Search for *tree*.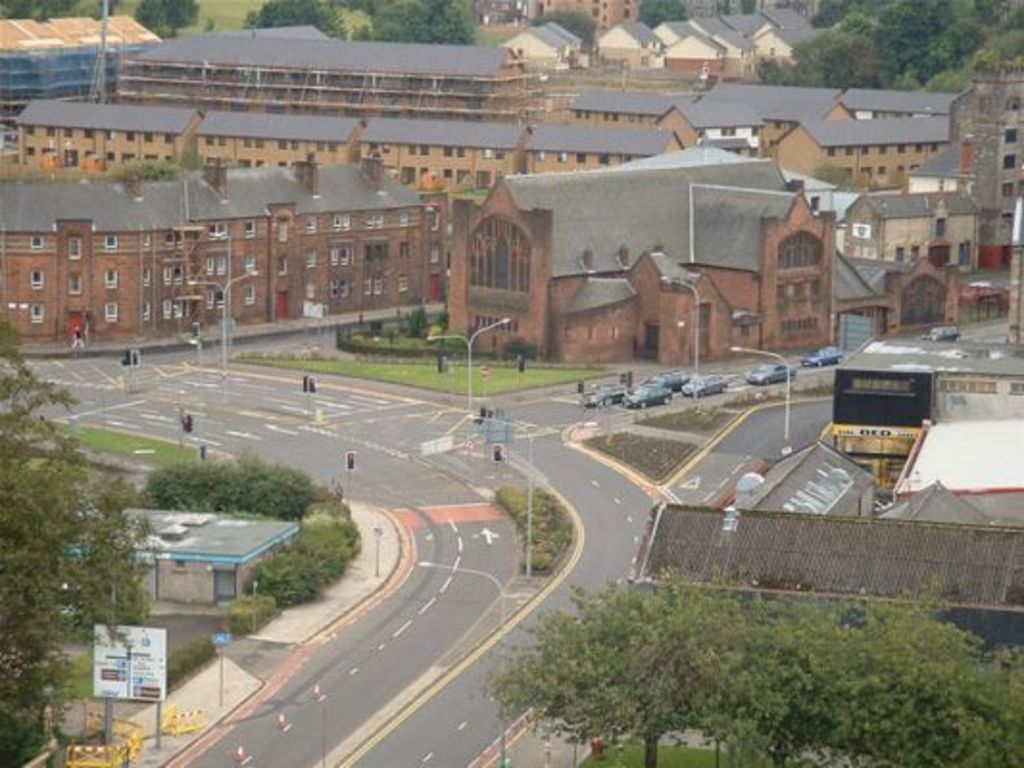
Found at (56, 467, 171, 747).
